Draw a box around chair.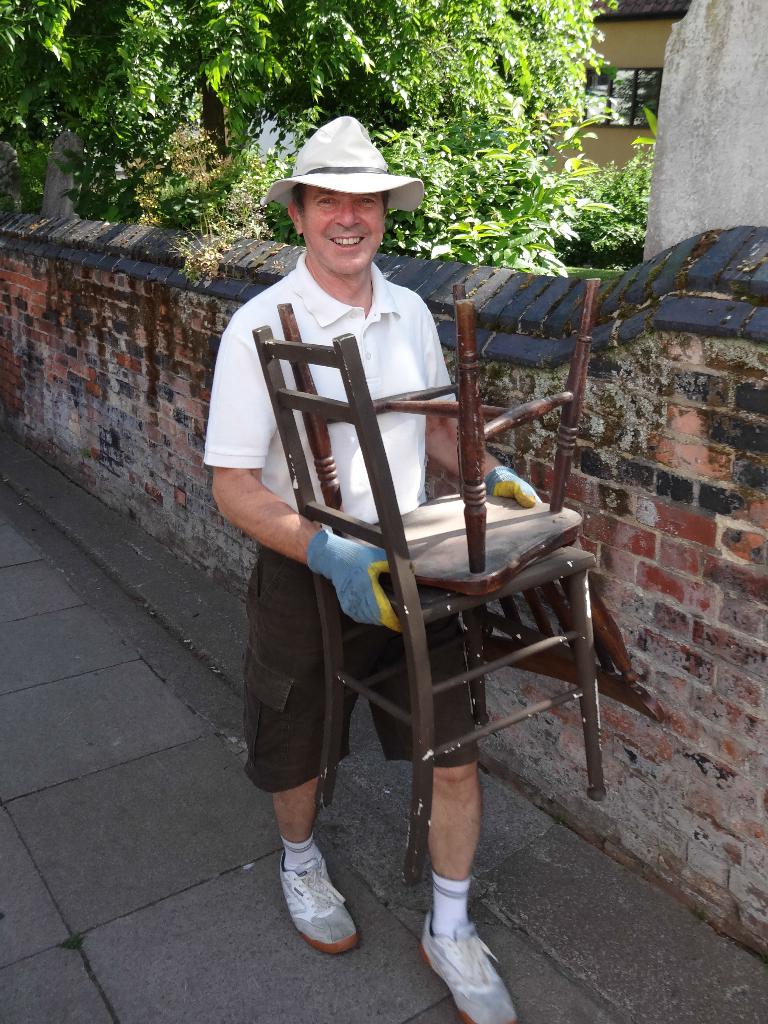
pyautogui.locateOnScreen(275, 280, 667, 726).
